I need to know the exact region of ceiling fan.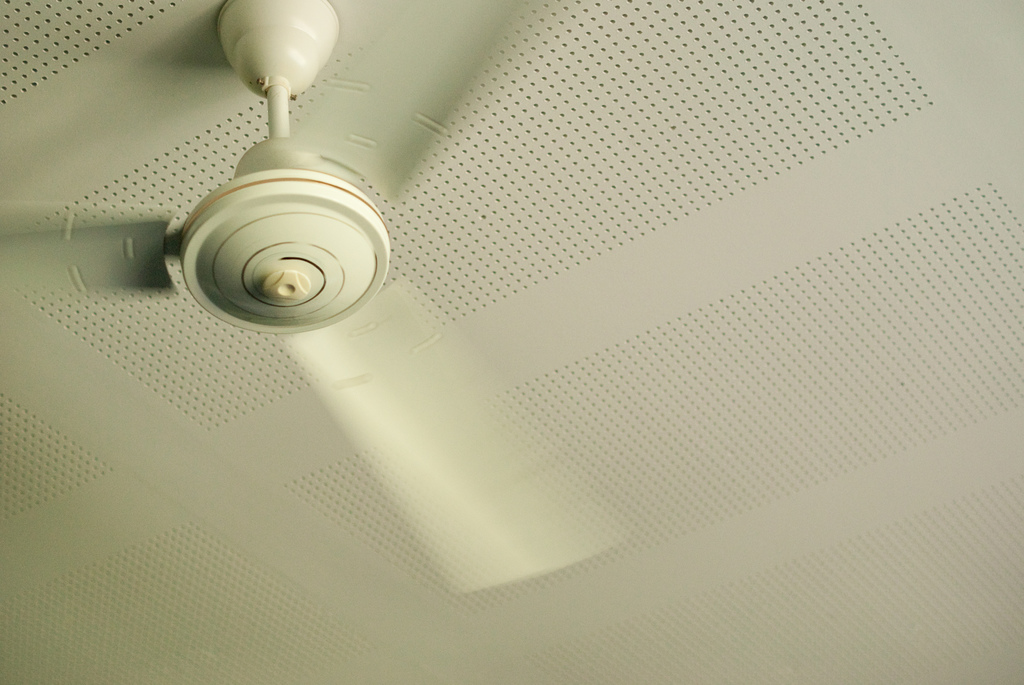
Region: left=0, top=0, right=623, bottom=597.
